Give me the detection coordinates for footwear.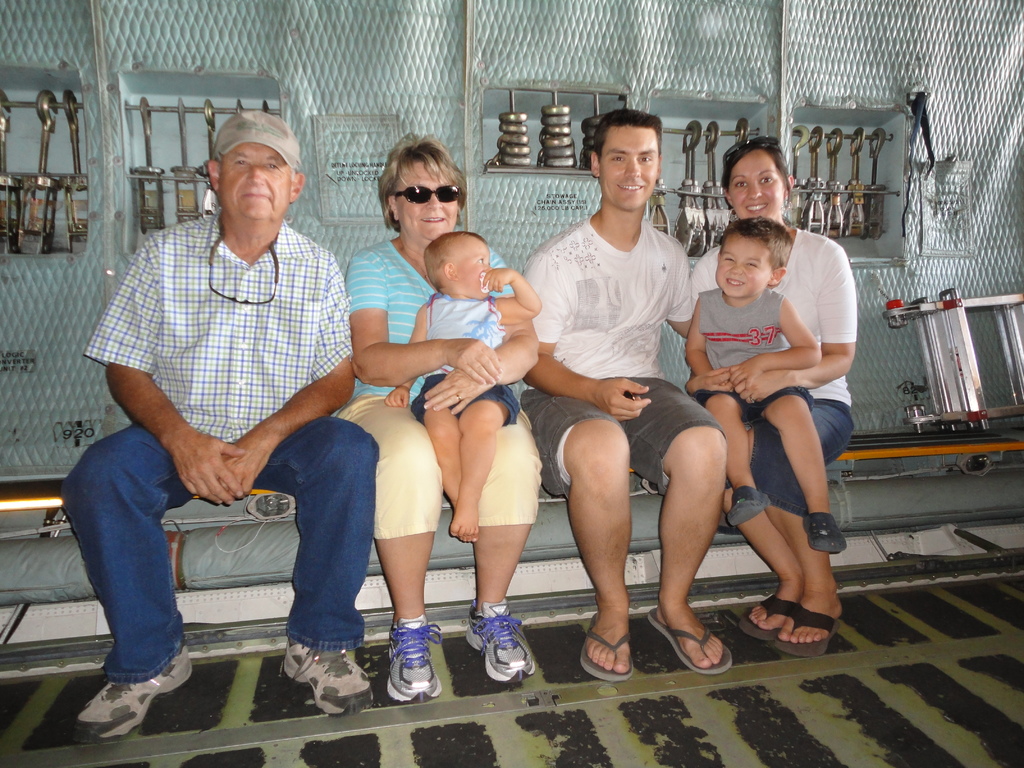
(643, 605, 735, 677).
